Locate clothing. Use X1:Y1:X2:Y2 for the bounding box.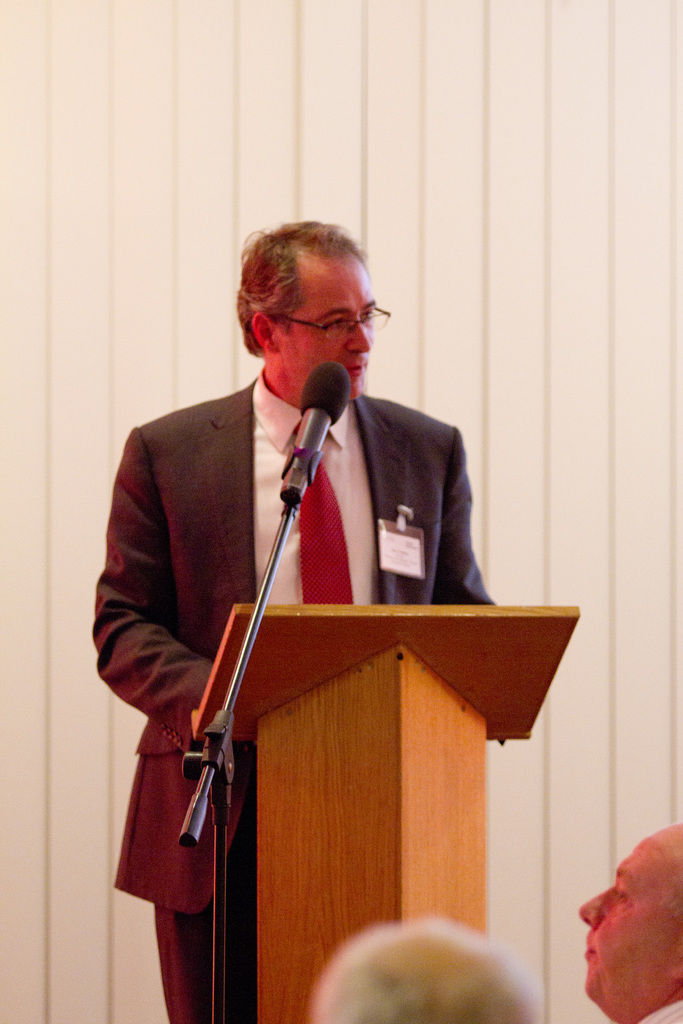
97:333:540:947.
